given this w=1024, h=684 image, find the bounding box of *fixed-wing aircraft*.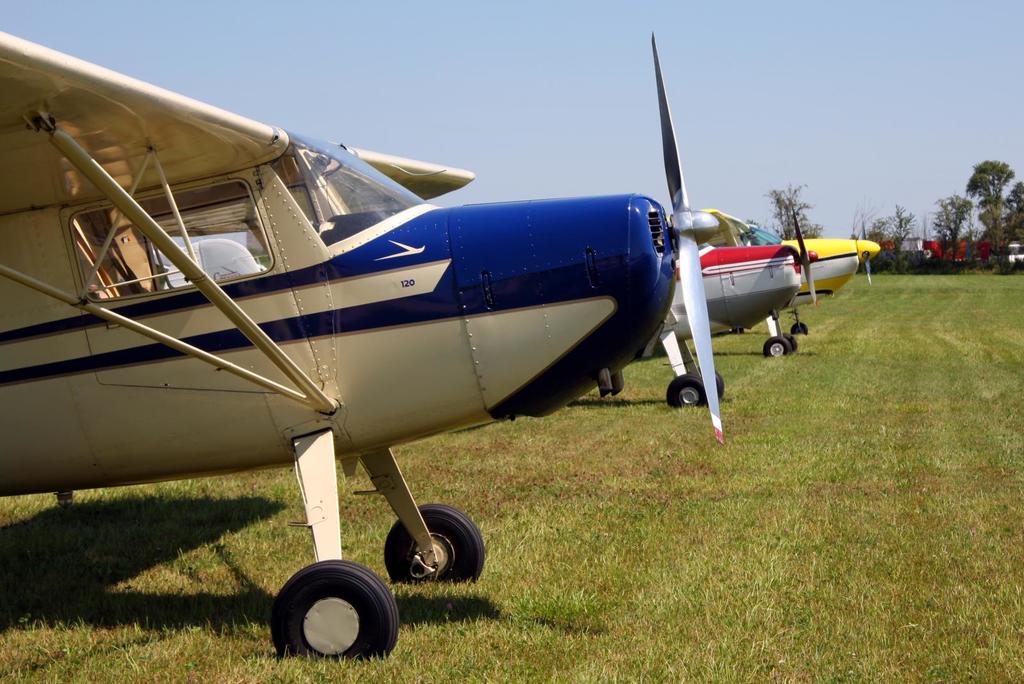
[left=0, top=29, right=720, bottom=673].
